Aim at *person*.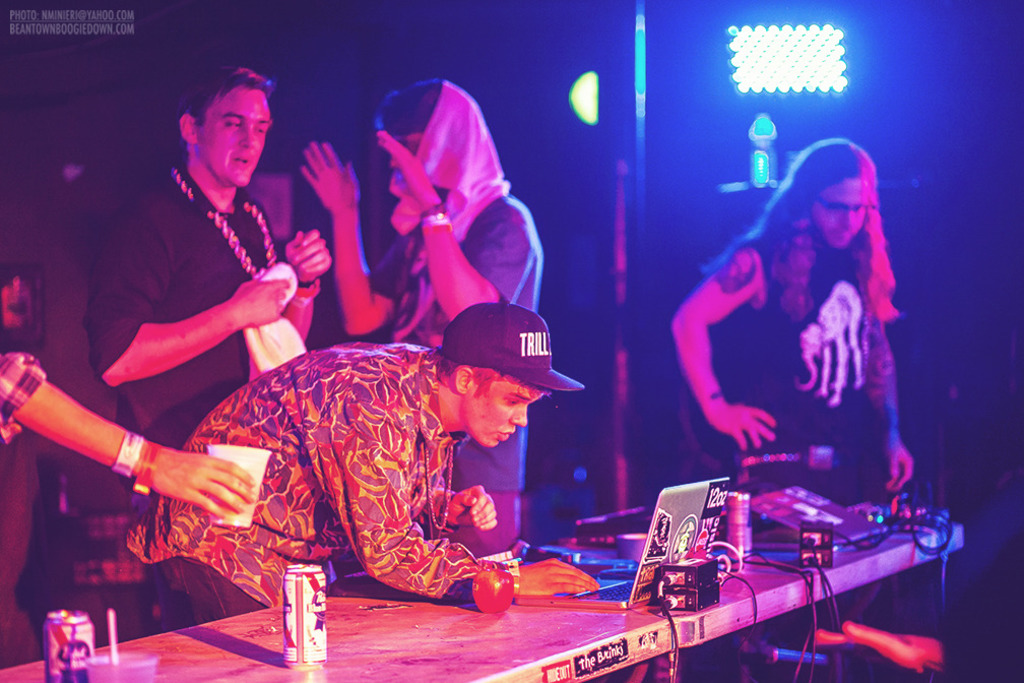
Aimed at bbox=(308, 86, 545, 542).
